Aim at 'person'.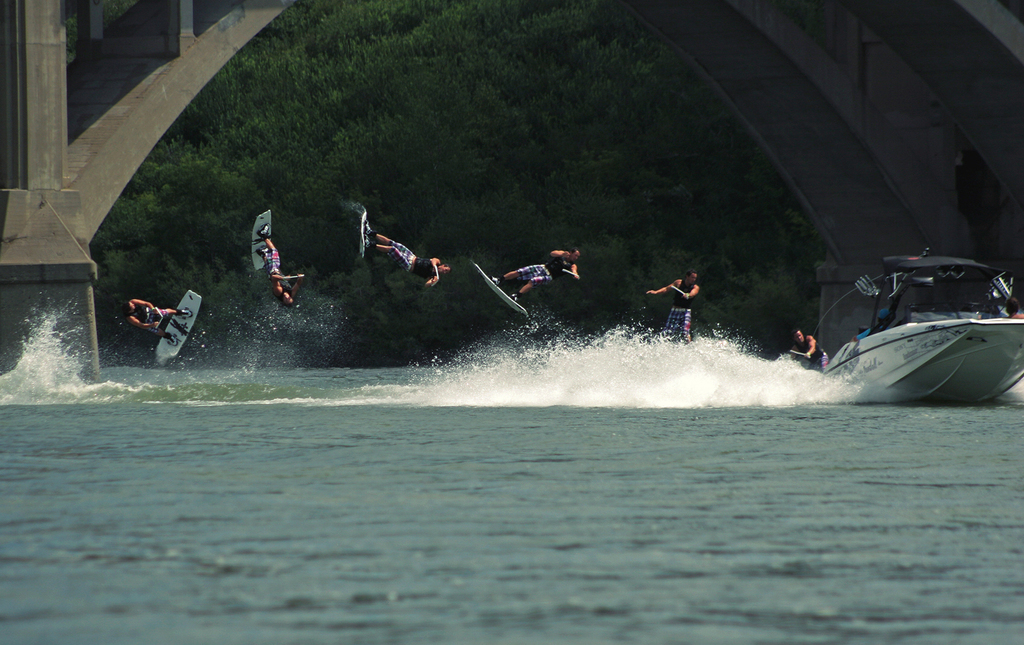
Aimed at {"x1": 118, "y1": 298, "x2": 192, "y2": 344}.
